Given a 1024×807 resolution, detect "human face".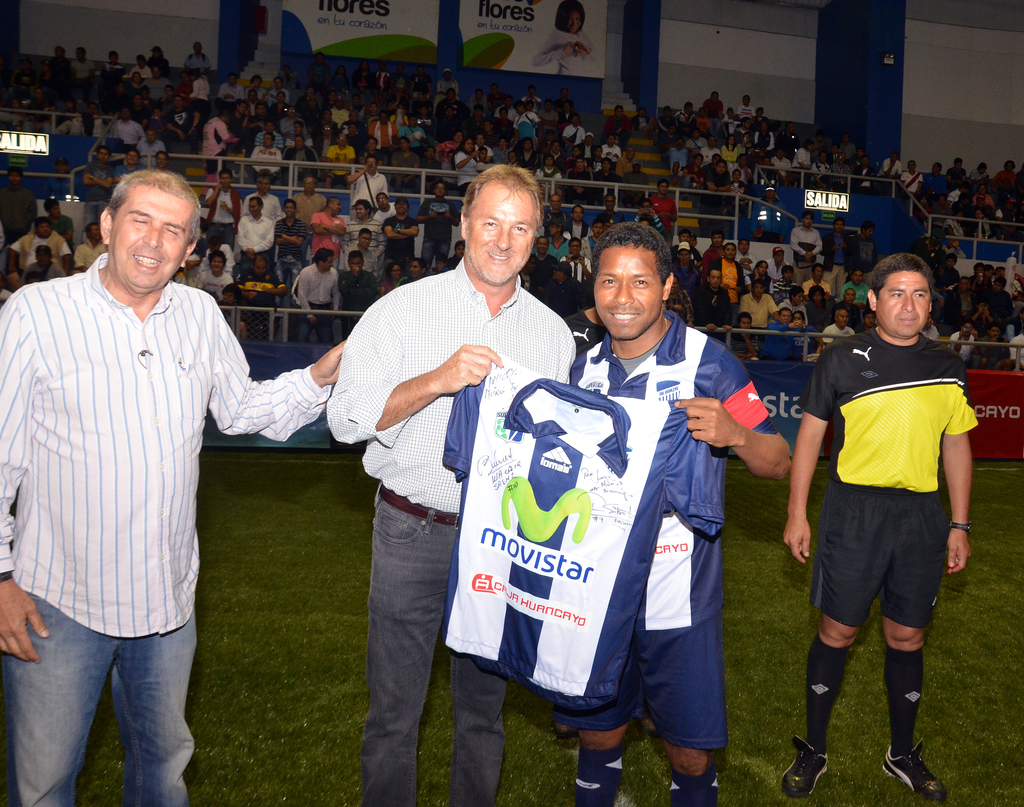
{"x1": 272, "y1": 79, "x2": 284, "y2": 88}.
